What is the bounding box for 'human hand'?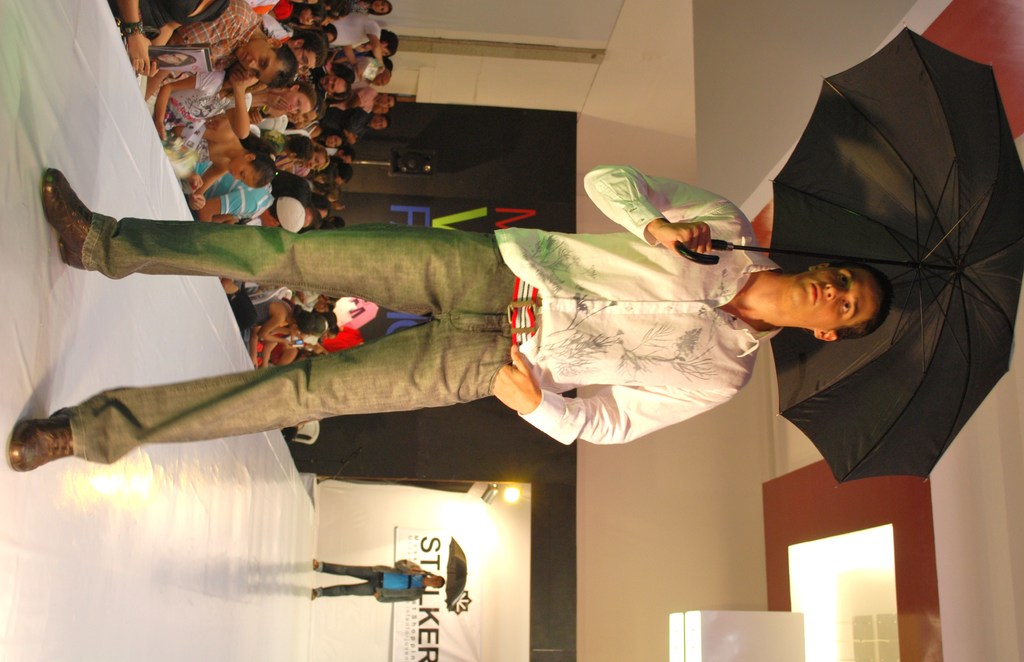
281/336/295/348.
